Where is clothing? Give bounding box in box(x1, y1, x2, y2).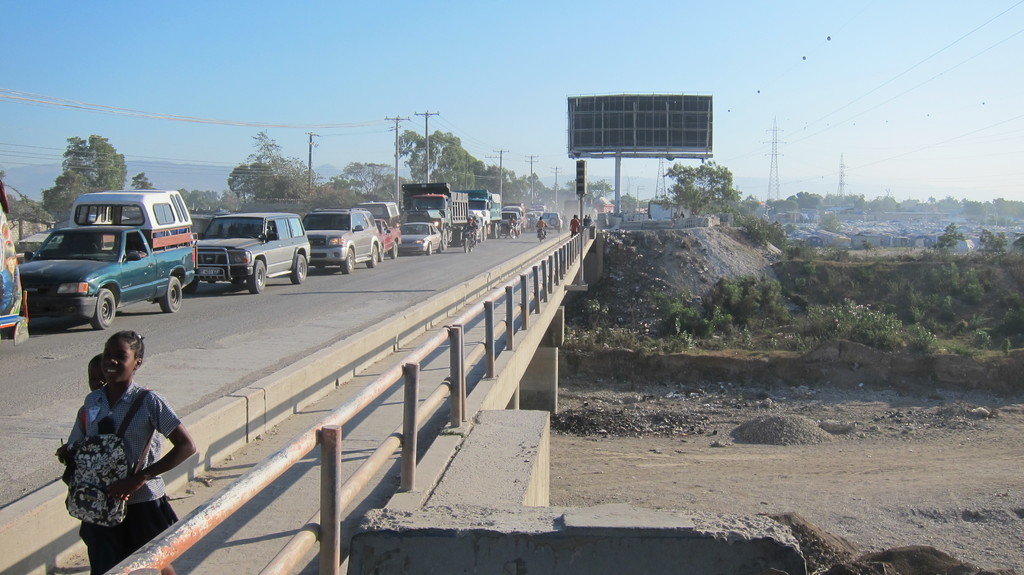
box(66, 375, 177, 574).
